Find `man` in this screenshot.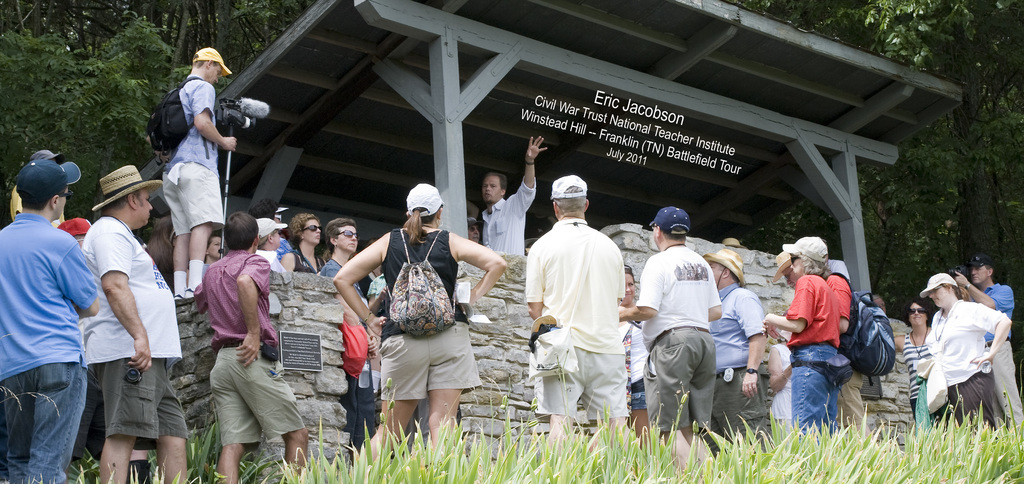
The bounding box for `man` is rect(10, 150, 65, 230).
